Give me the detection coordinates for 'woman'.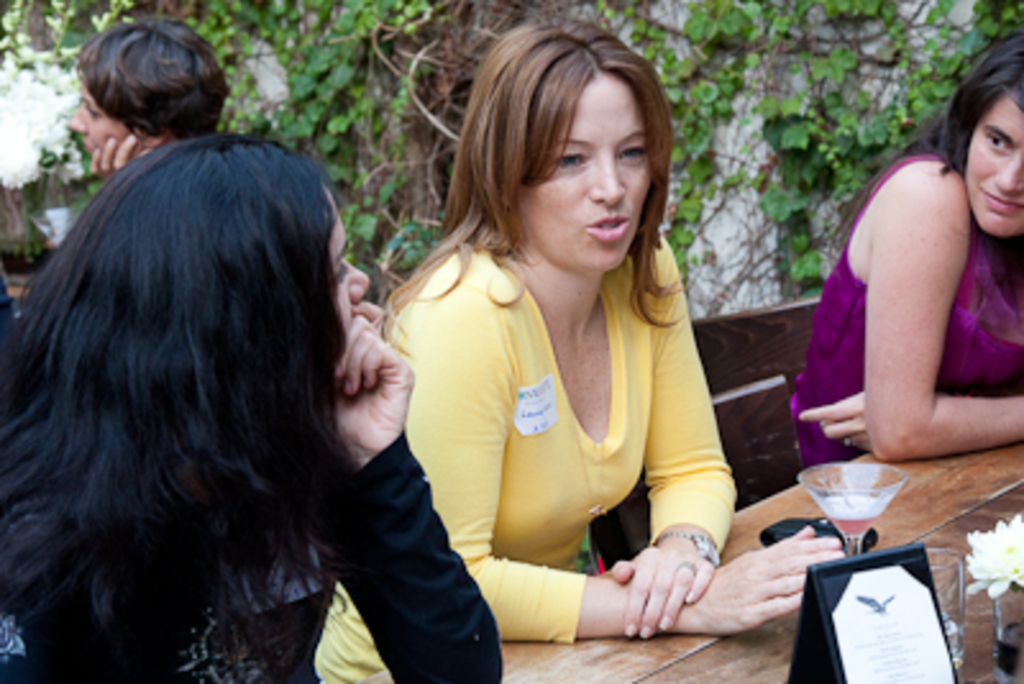
346 18 740 658.
